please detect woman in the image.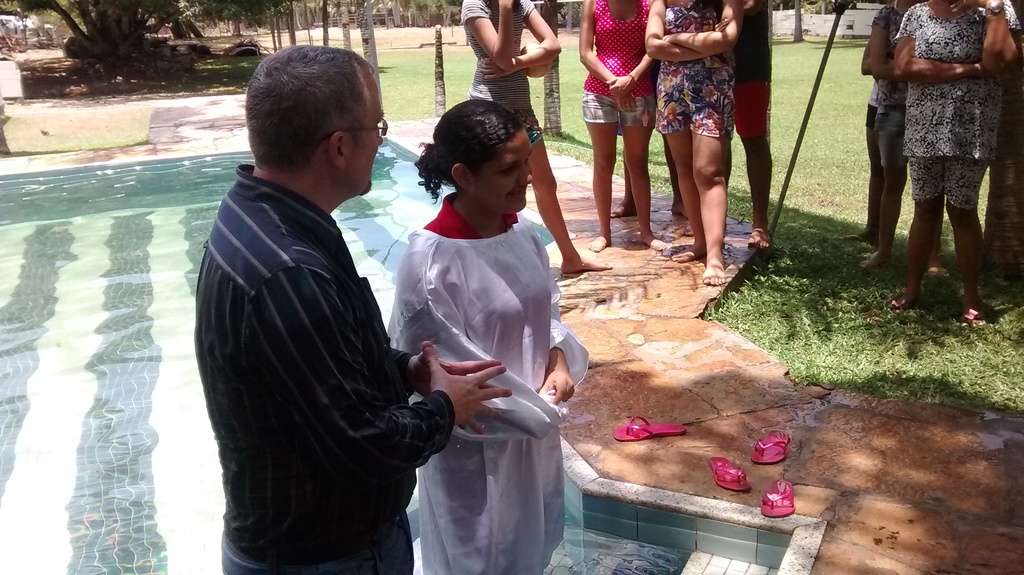
bbox=[577, 0, 665, 253].
